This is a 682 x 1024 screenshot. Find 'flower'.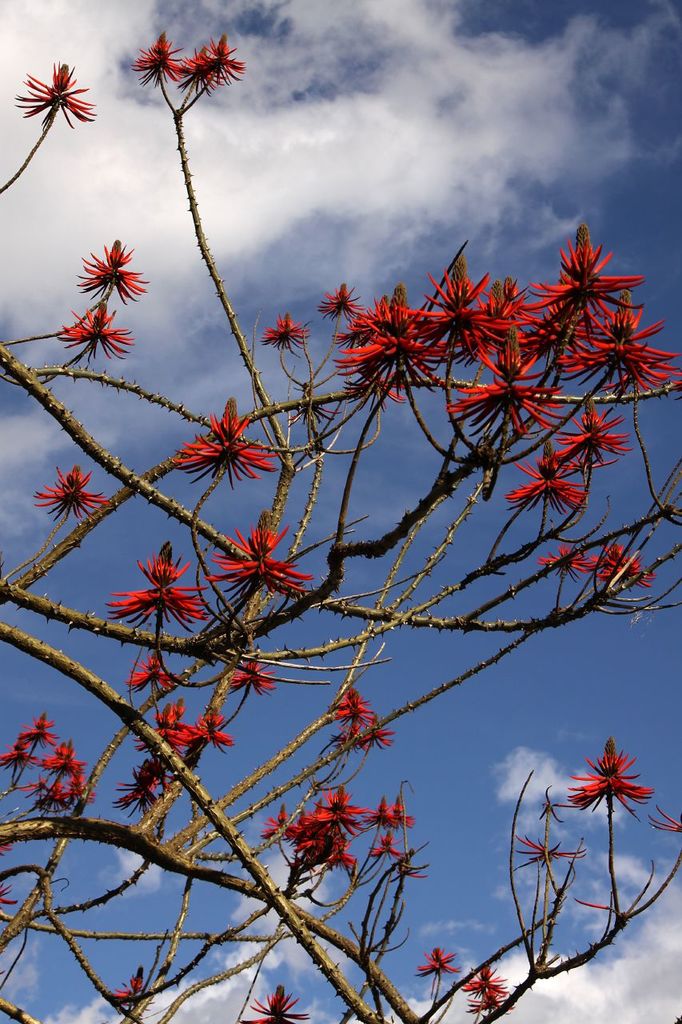
Bounding box: rect(77, 238, 150, 298).
